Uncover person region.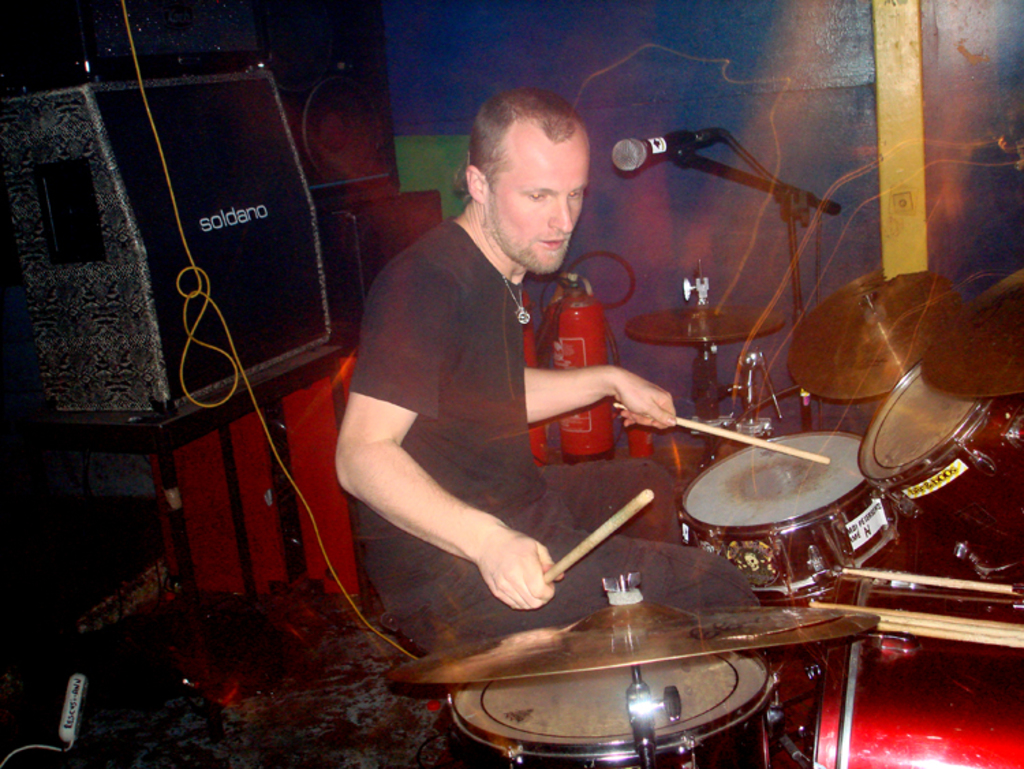
Uncovered: left=332, top=85, right=763, bottom=656.
